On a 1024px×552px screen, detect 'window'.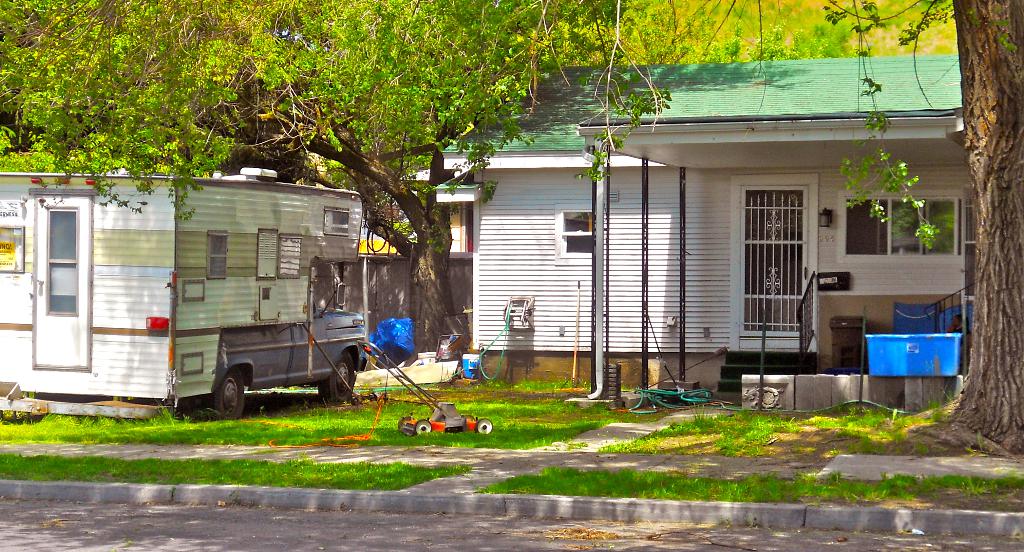
<region>43, 207, 76, 316</region>.
